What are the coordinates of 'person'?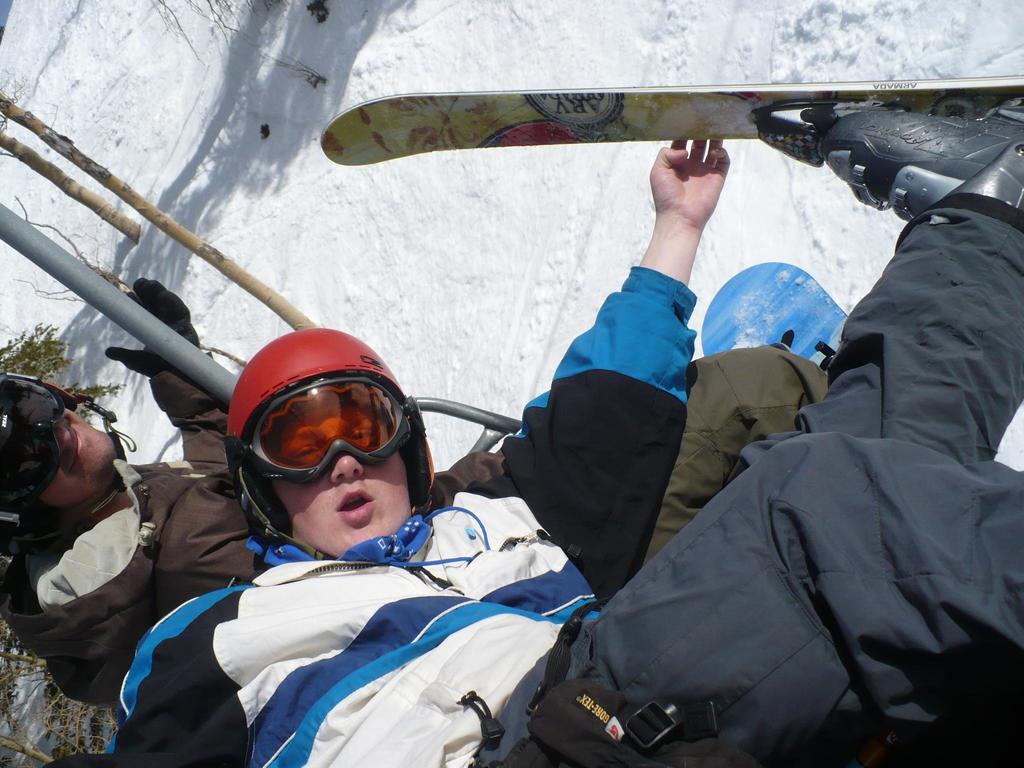
l=0, t=274, r=838, b=707.
